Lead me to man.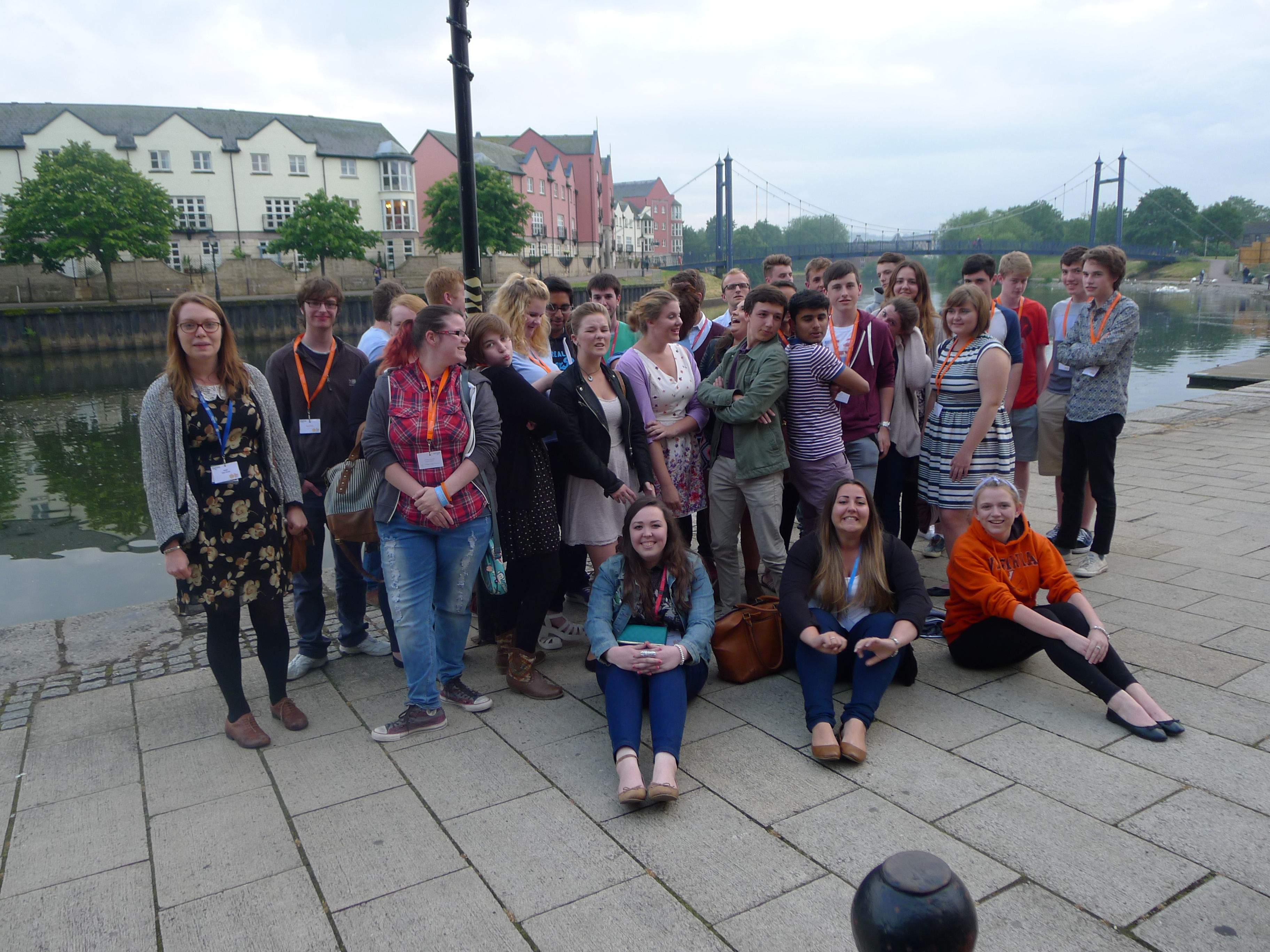
Lead to Rect(241, 100, 276, 215).
